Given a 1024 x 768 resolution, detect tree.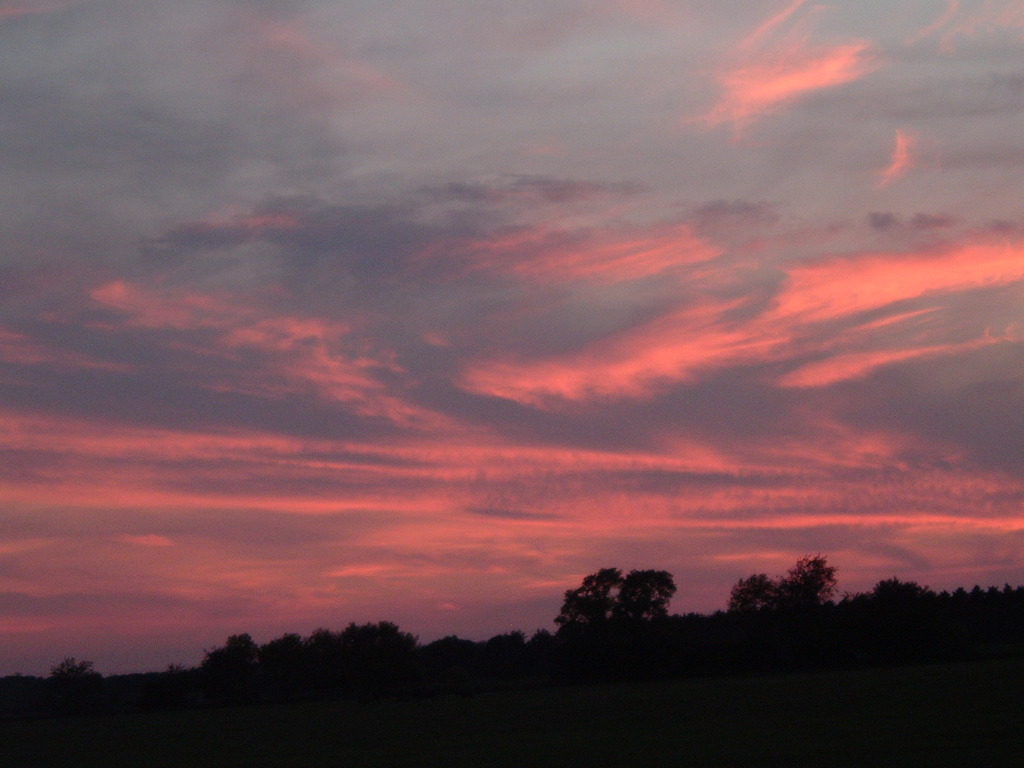
select_region(732, 559, 840, 612).
